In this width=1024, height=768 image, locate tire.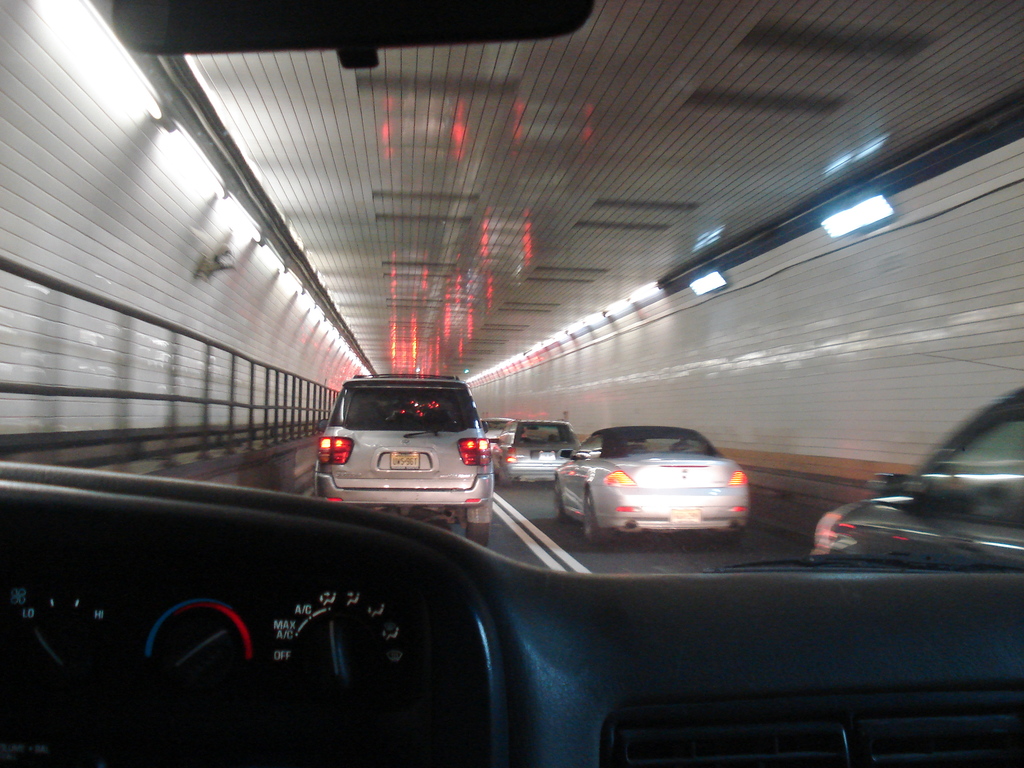
Bounding box: crop(463, 522, 490, 549).
